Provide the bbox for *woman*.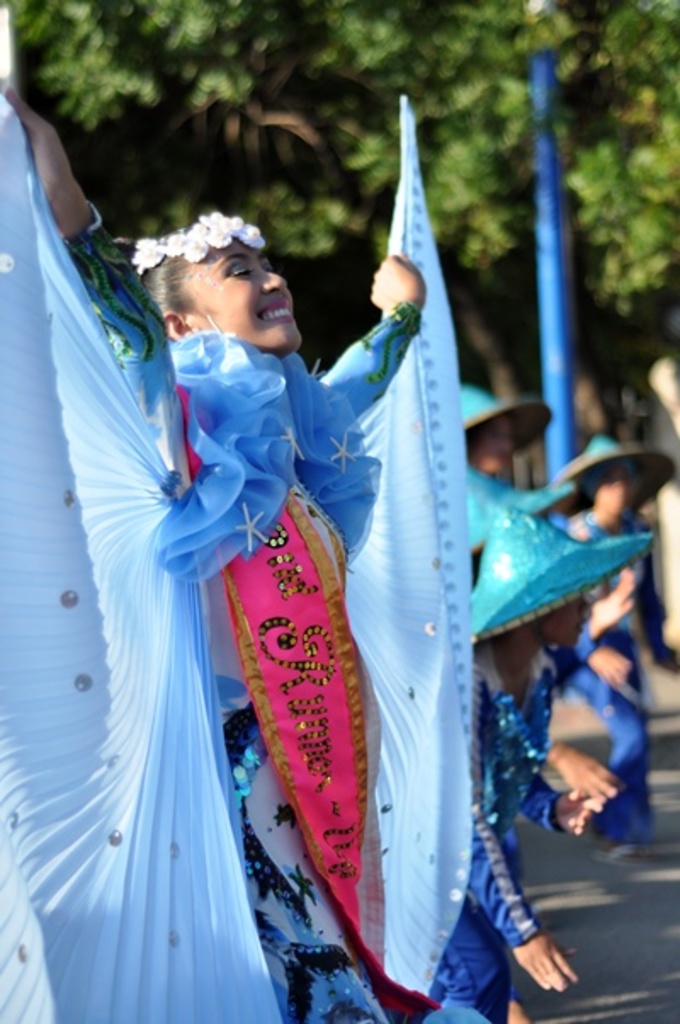
select_region(413, 503, 661, 1022).
